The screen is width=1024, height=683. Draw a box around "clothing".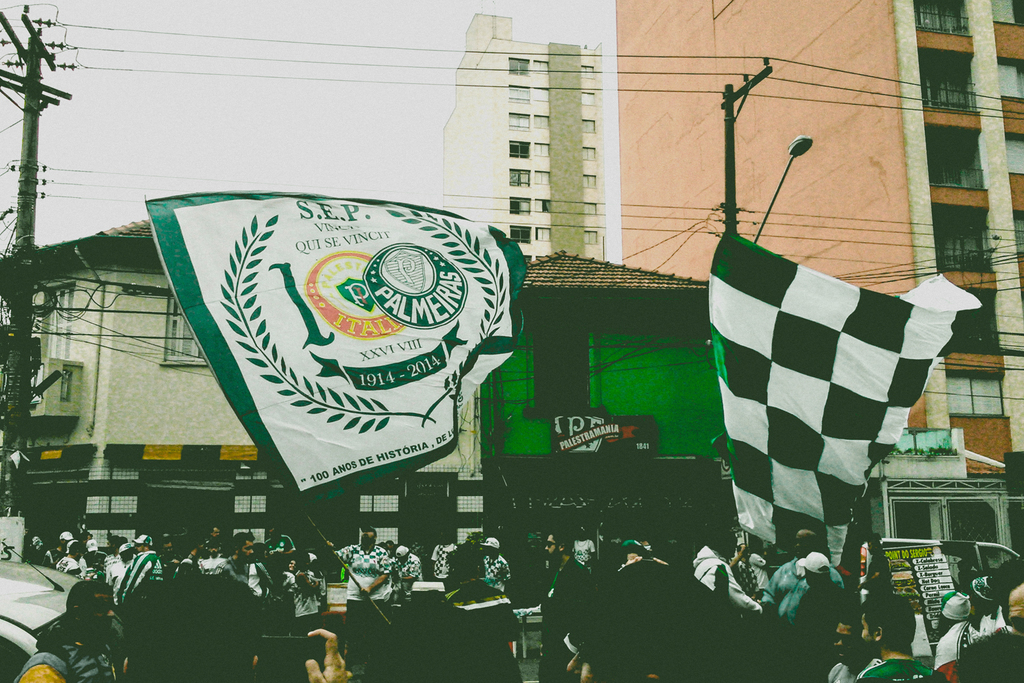
crop(296, 566, 319, 629).
